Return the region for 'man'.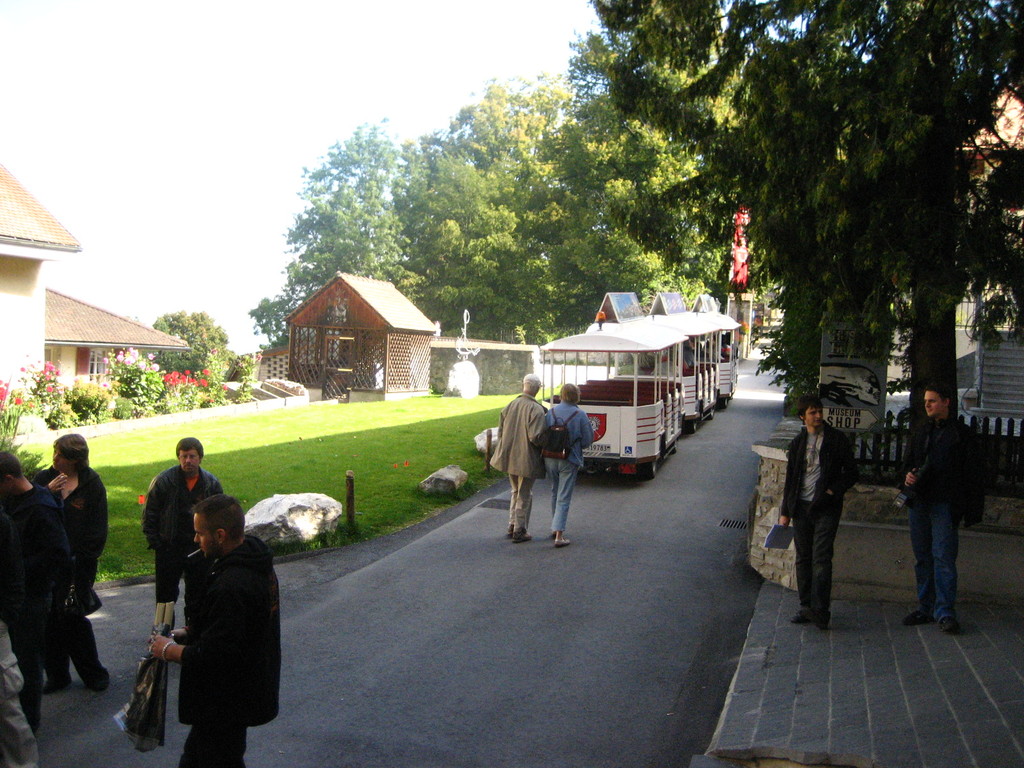
detection(490, 373, 555, 544).
